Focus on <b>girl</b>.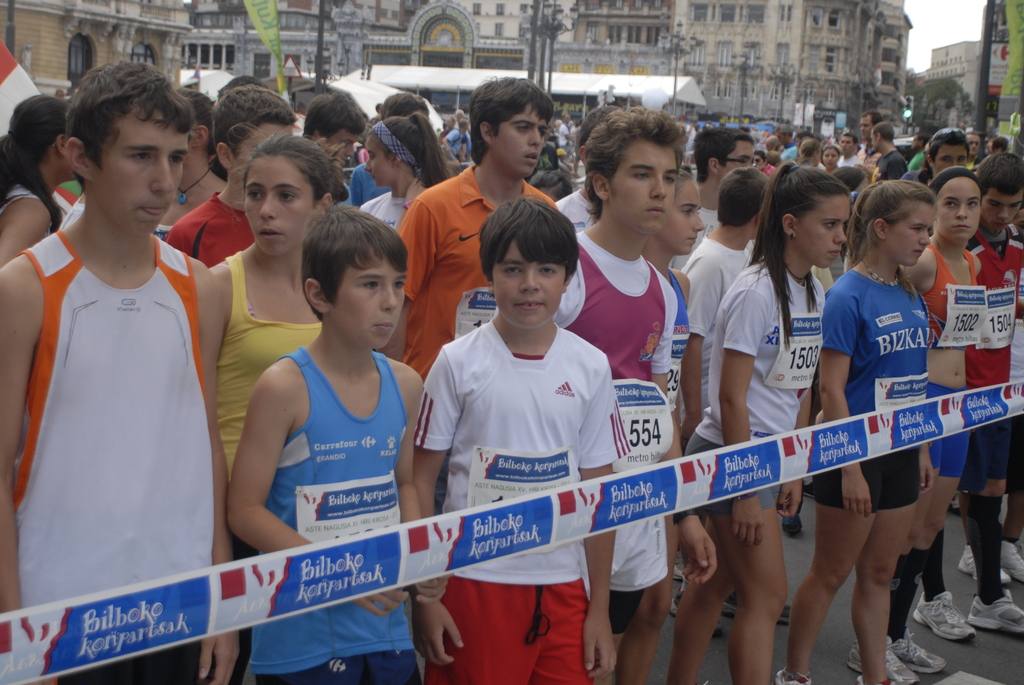
Focused at crop(689, 166, 846, 684).
